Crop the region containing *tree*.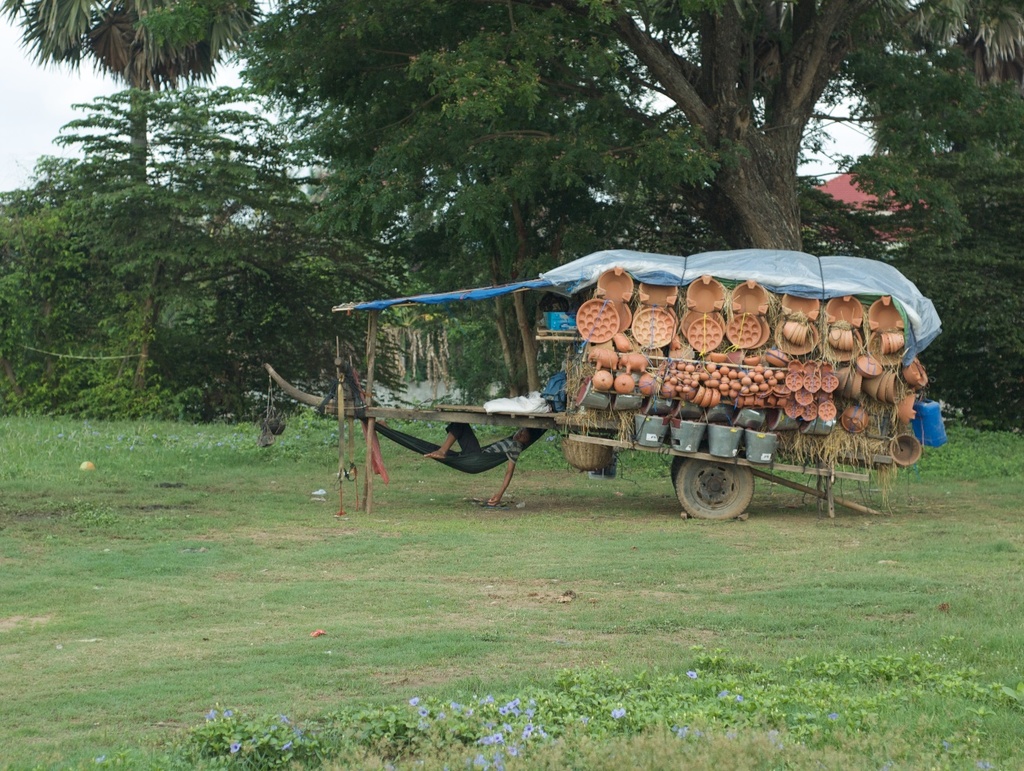
Crop region: select_region(0, 0, 260, 182).
